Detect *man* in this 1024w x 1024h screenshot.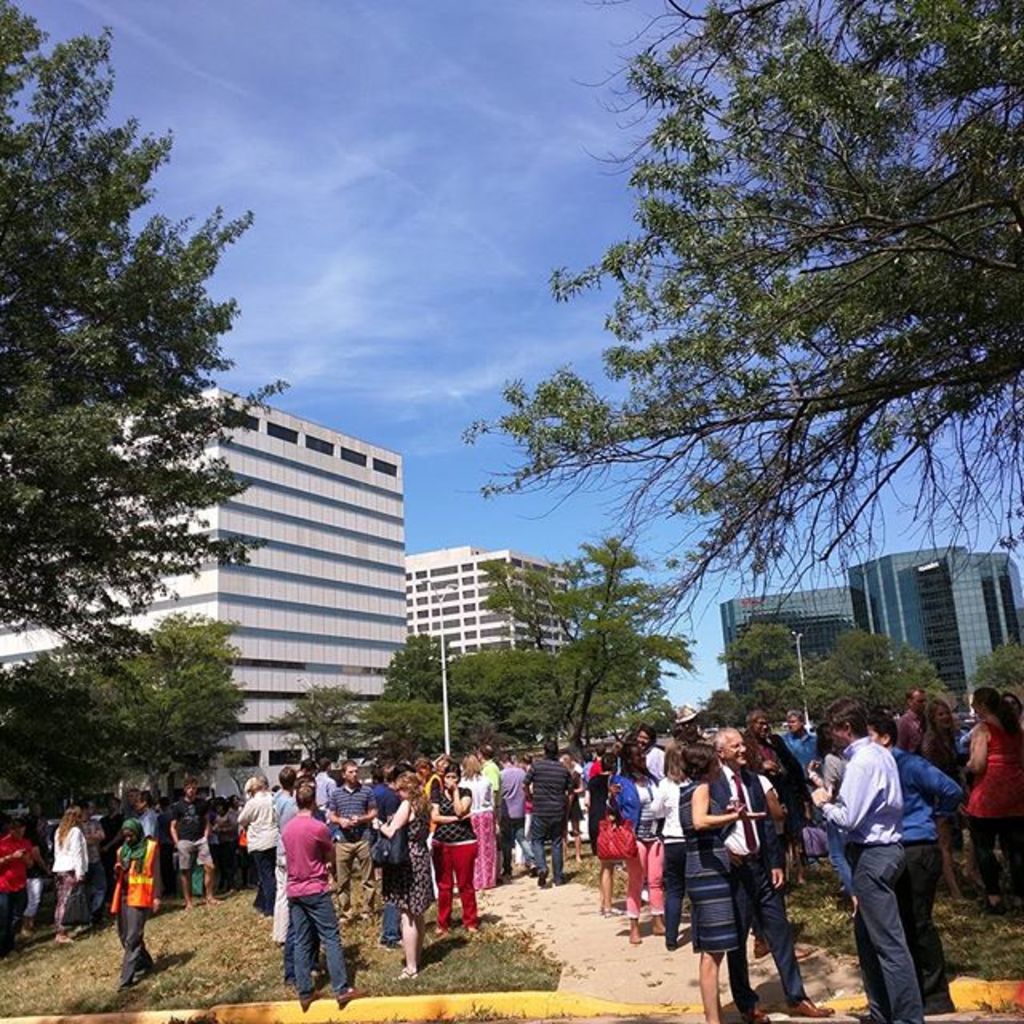
Detection: box=[491, 747, 536, 874].
